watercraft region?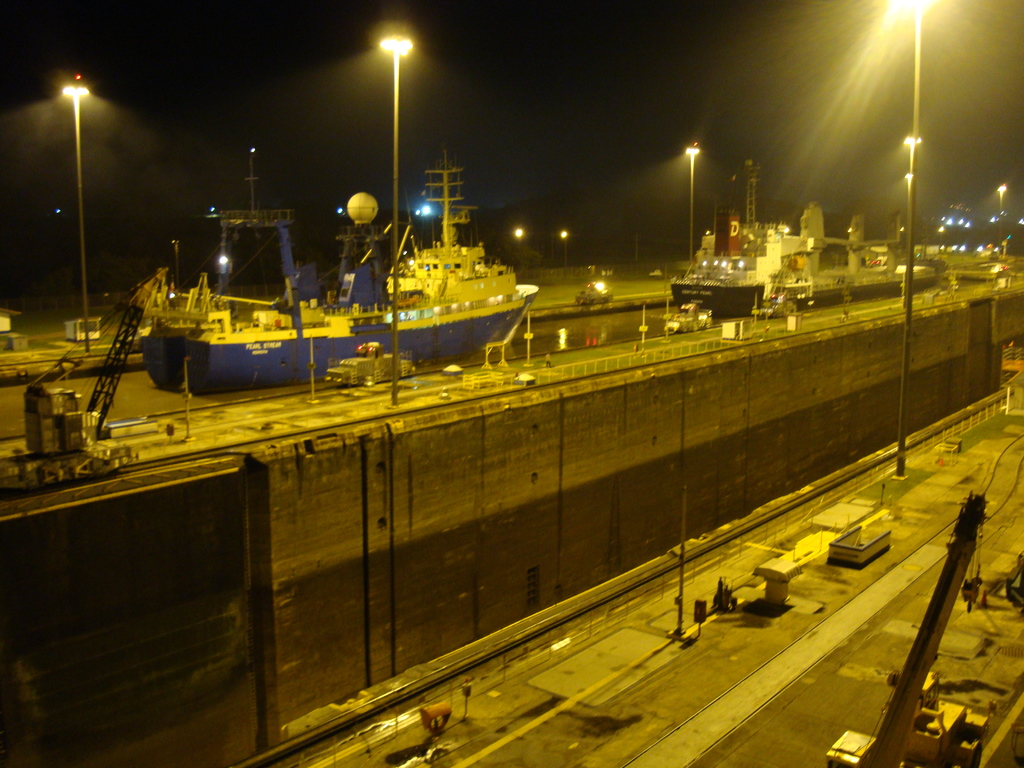
left=659, top=199, right=940, bottom=312
